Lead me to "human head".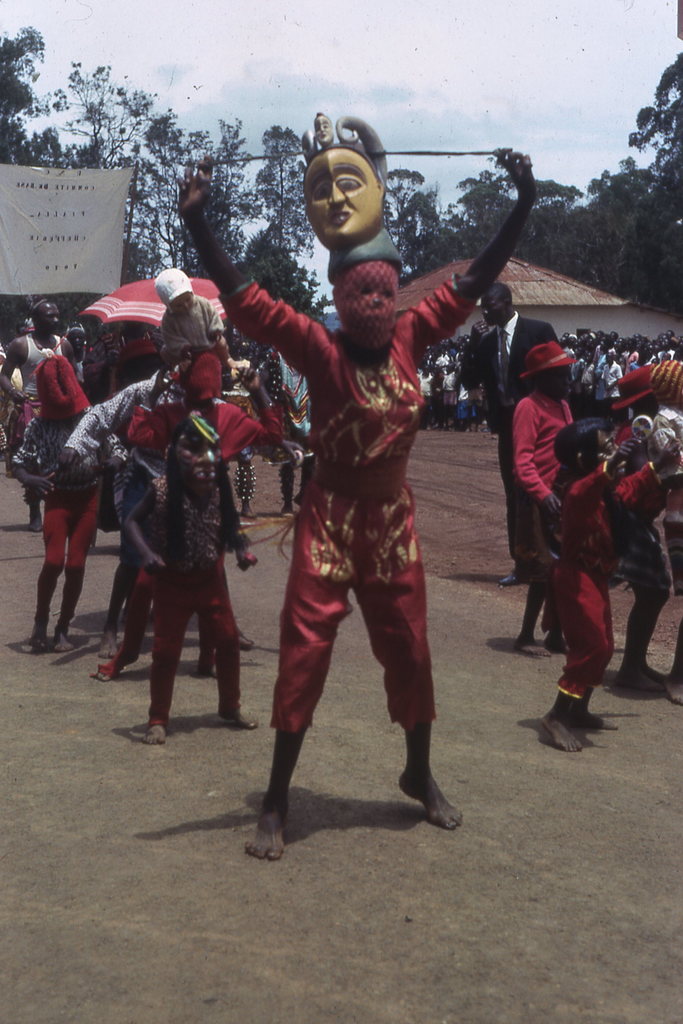
Lead to 117, 323, 151, 349.
